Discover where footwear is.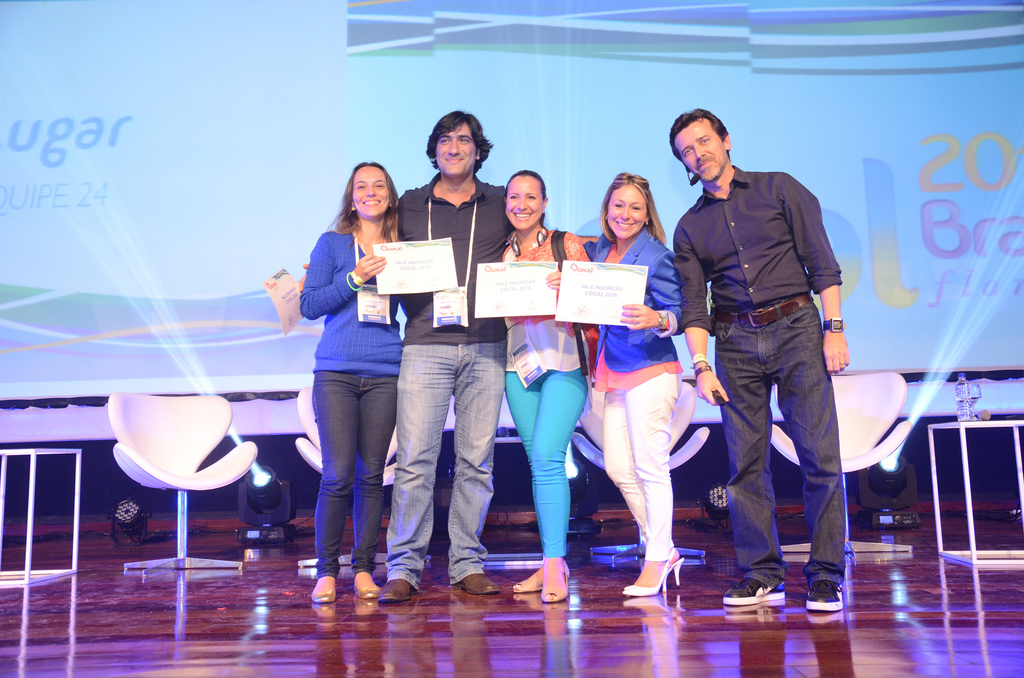
Discovered at (723,575,786,604).
